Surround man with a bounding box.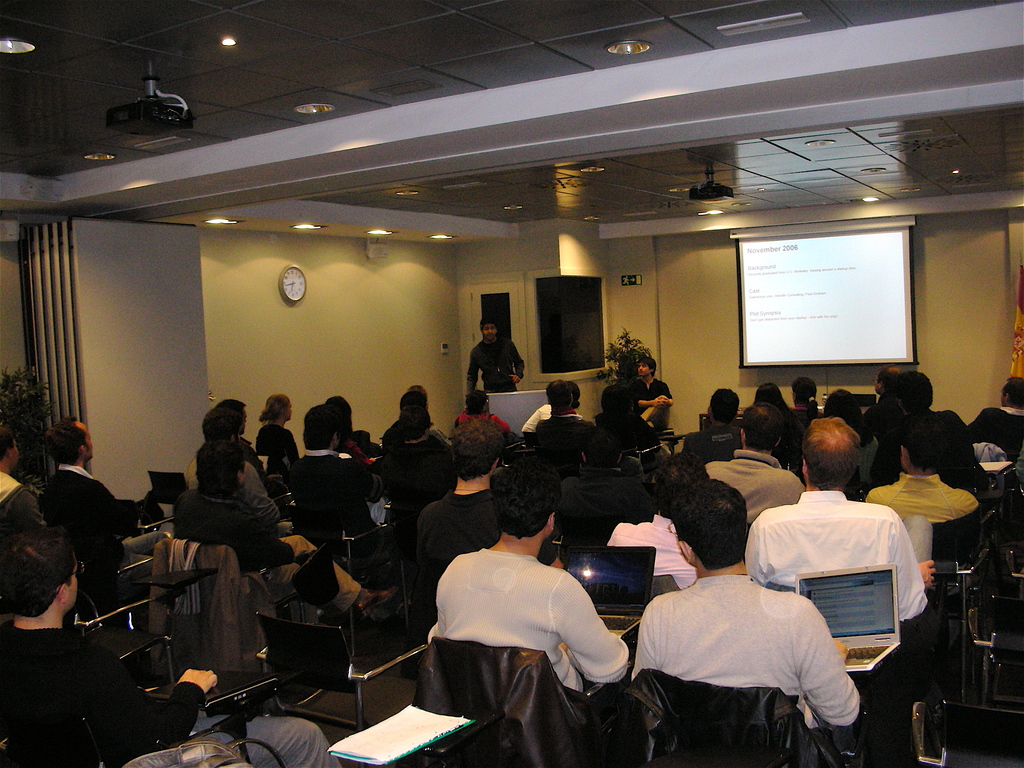
pyautogui.locateOnScreen(707, 399, 800, 524).
